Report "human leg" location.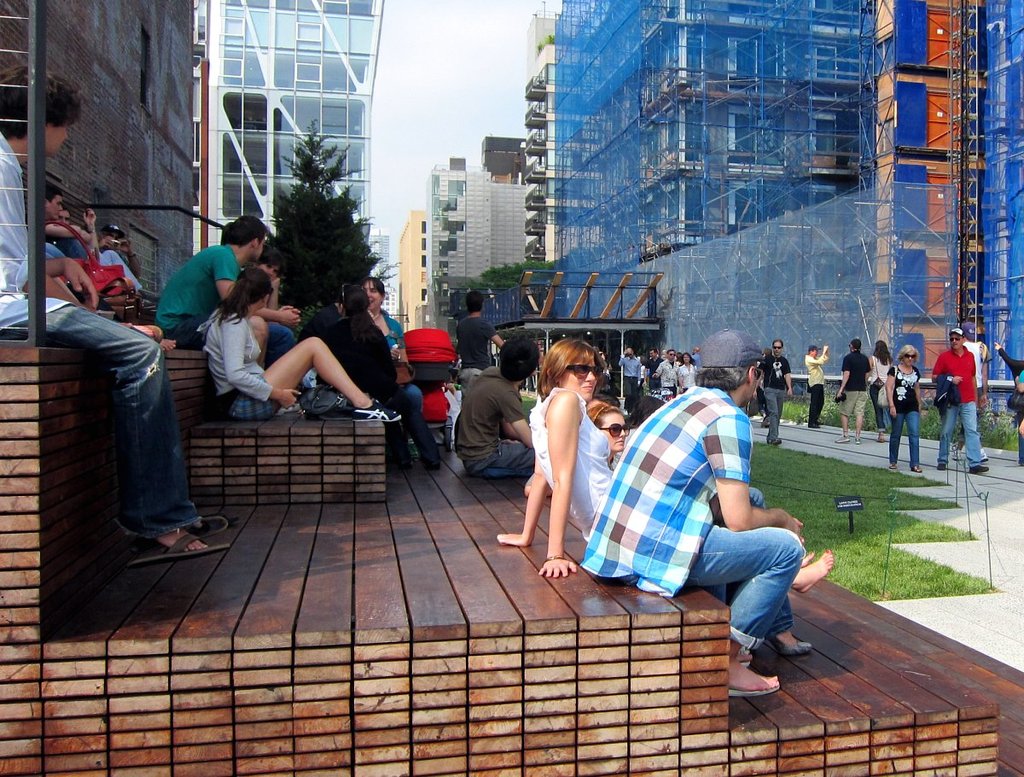
Report: [944, 406, 957, 468].
